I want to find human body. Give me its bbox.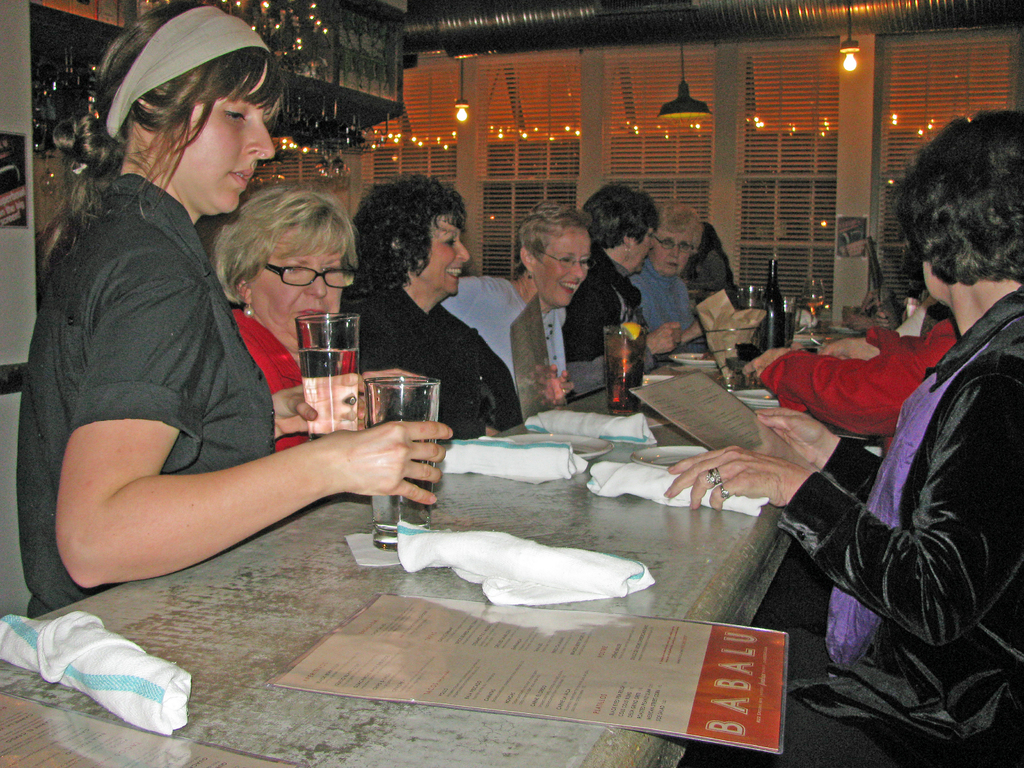
{"left": 23, "top": 97, "right": 416, "bottom": 630}.
